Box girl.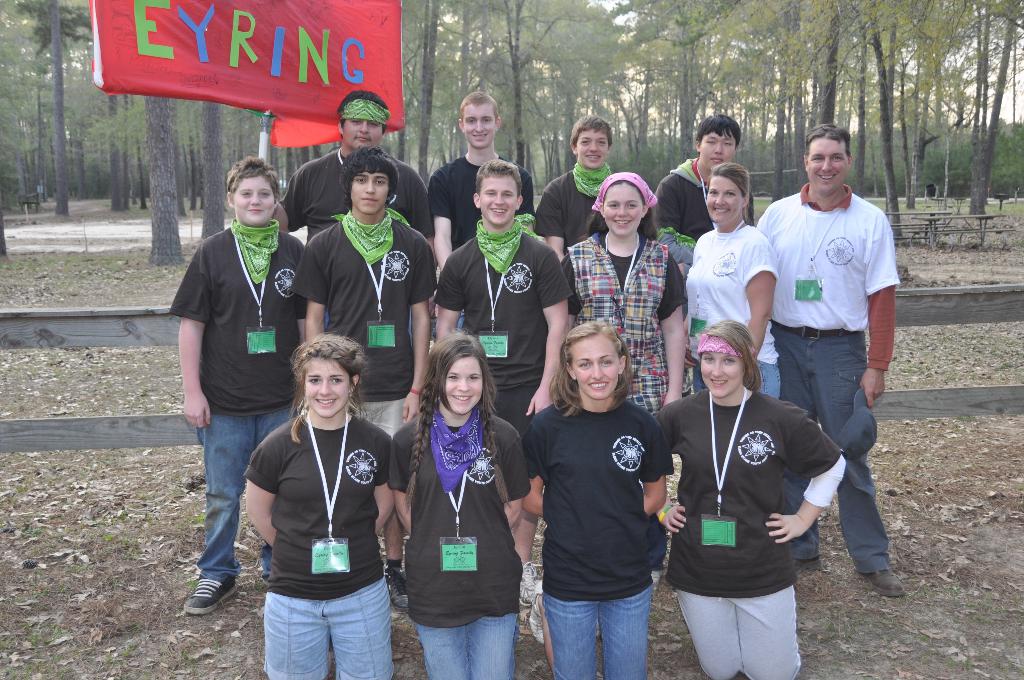
(388,336,531,679).
